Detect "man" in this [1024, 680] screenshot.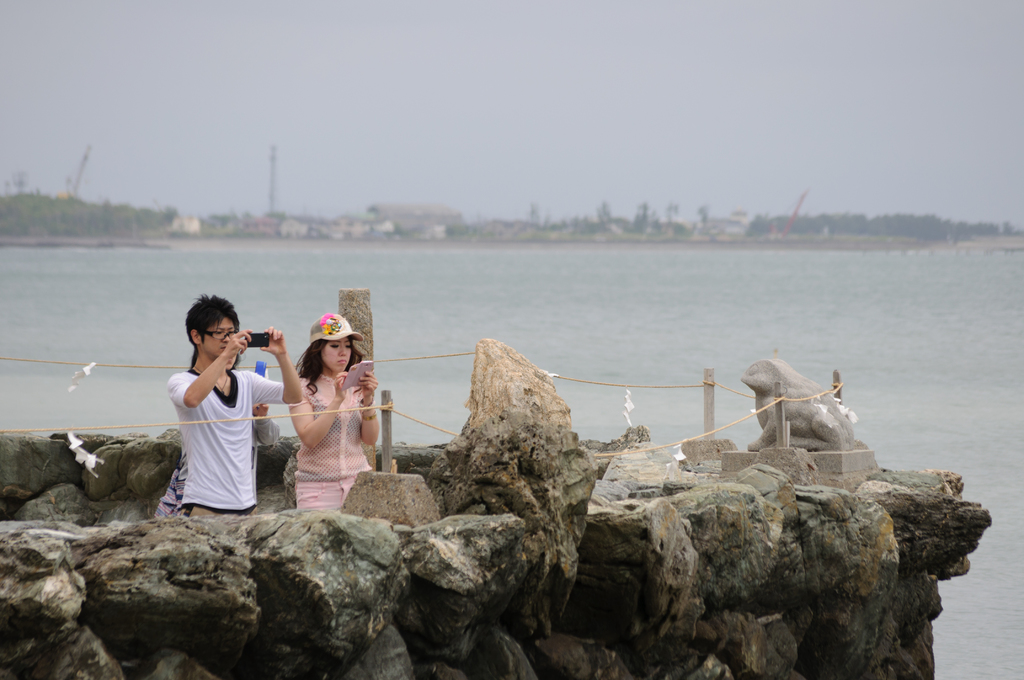
Detection: <region>157, 305, 279, 522</region>.
